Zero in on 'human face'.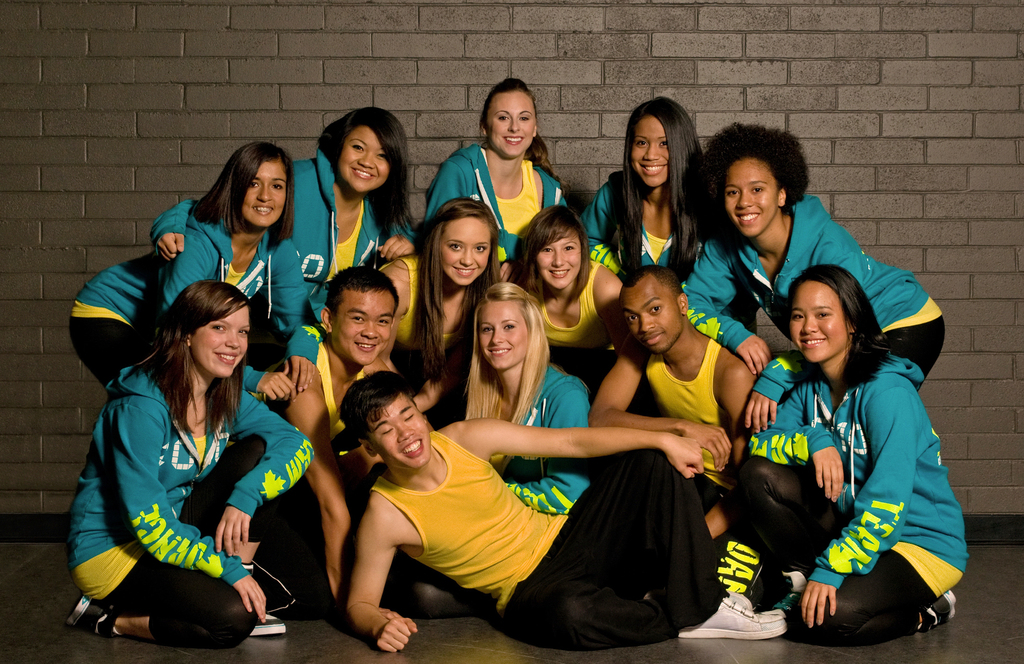
Zeroed in: (x1=339, y1=128, x2=390, y2=191).
